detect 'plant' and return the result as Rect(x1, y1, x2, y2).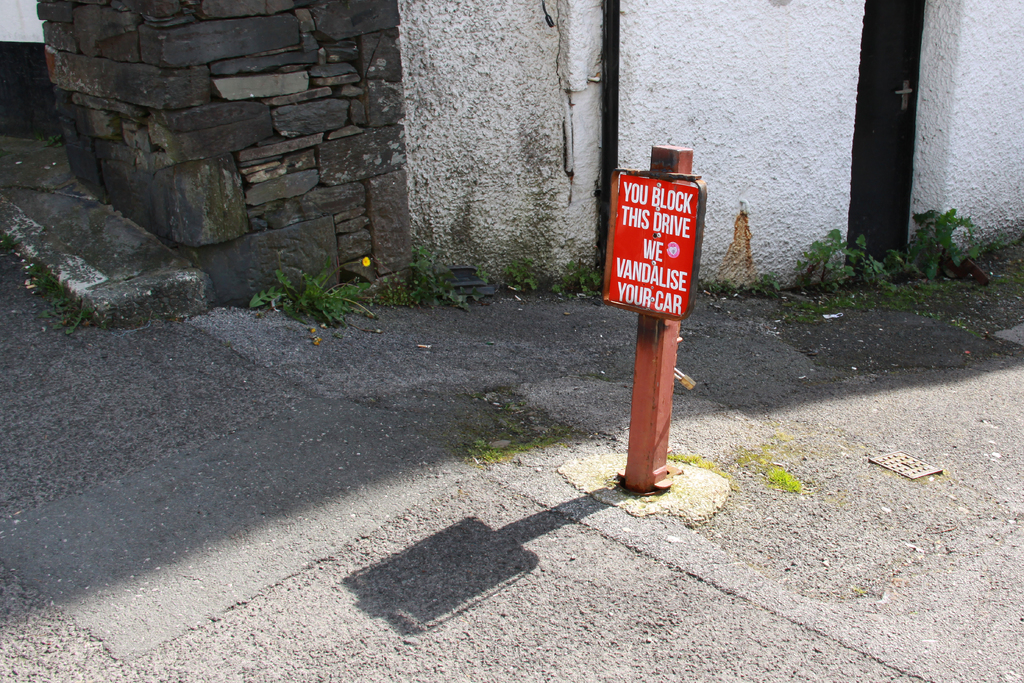
Rect(467, 429, 551, 463).
